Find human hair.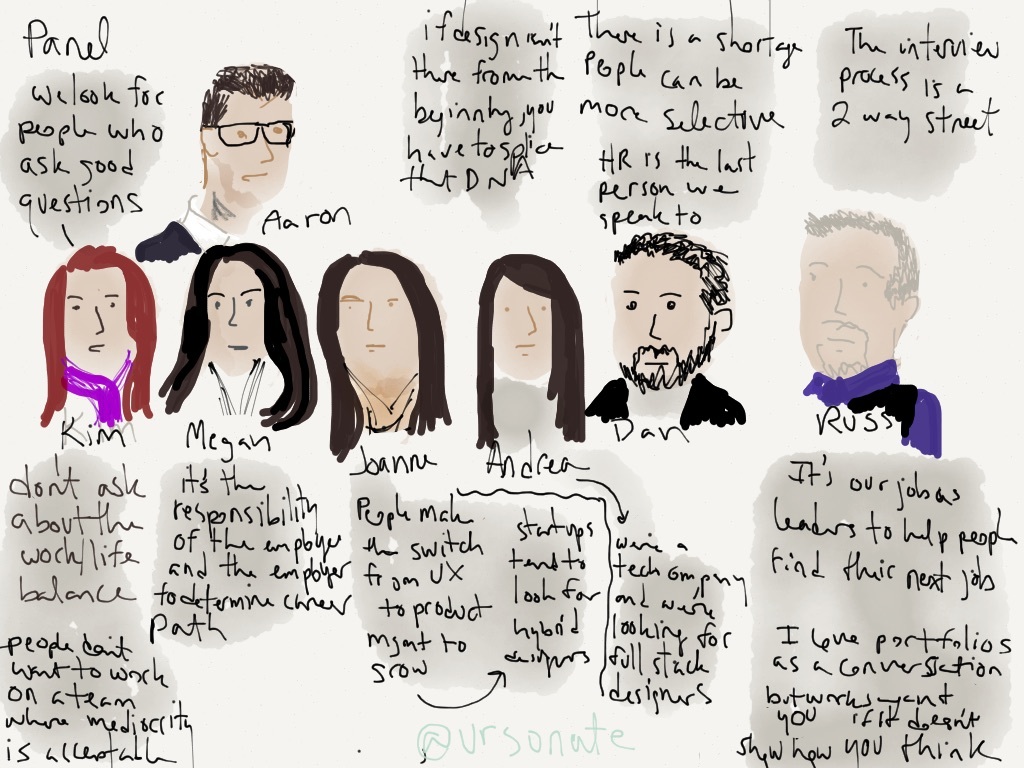
BBox(476, 251, 584, 449).
